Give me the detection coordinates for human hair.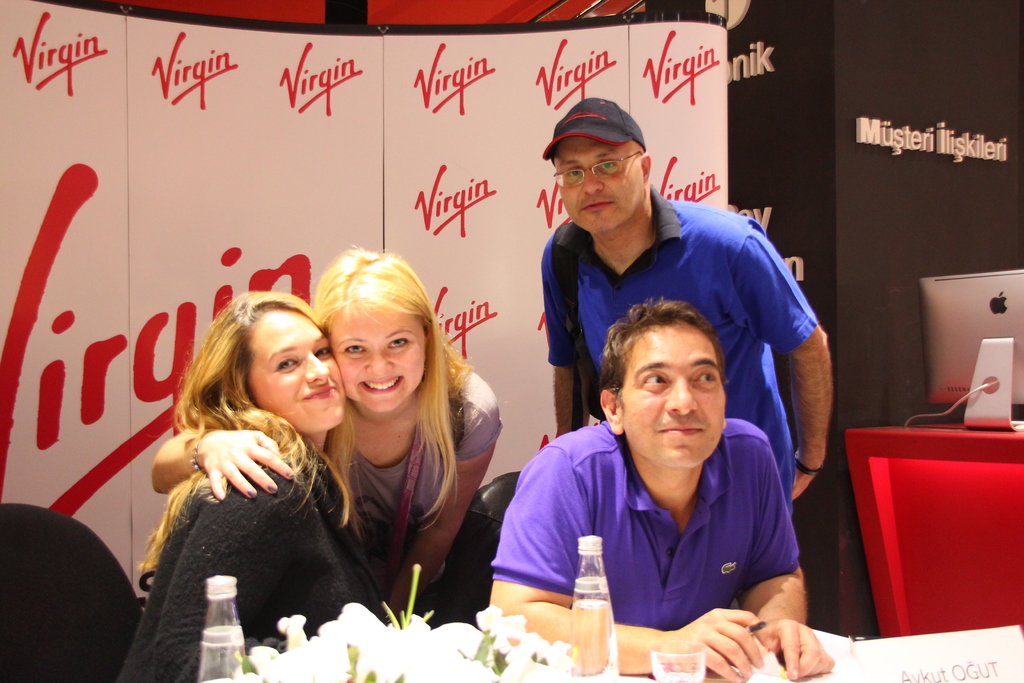
bbox=(135, 293, 359, 577).
